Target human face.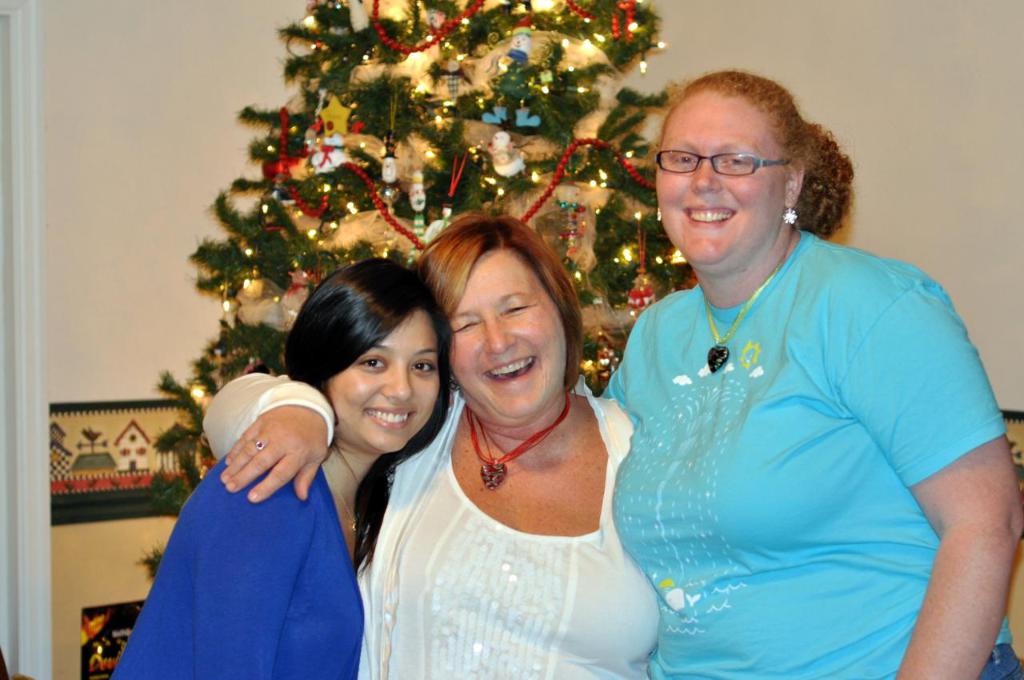
Target region: [654, 90, 782, 266].
